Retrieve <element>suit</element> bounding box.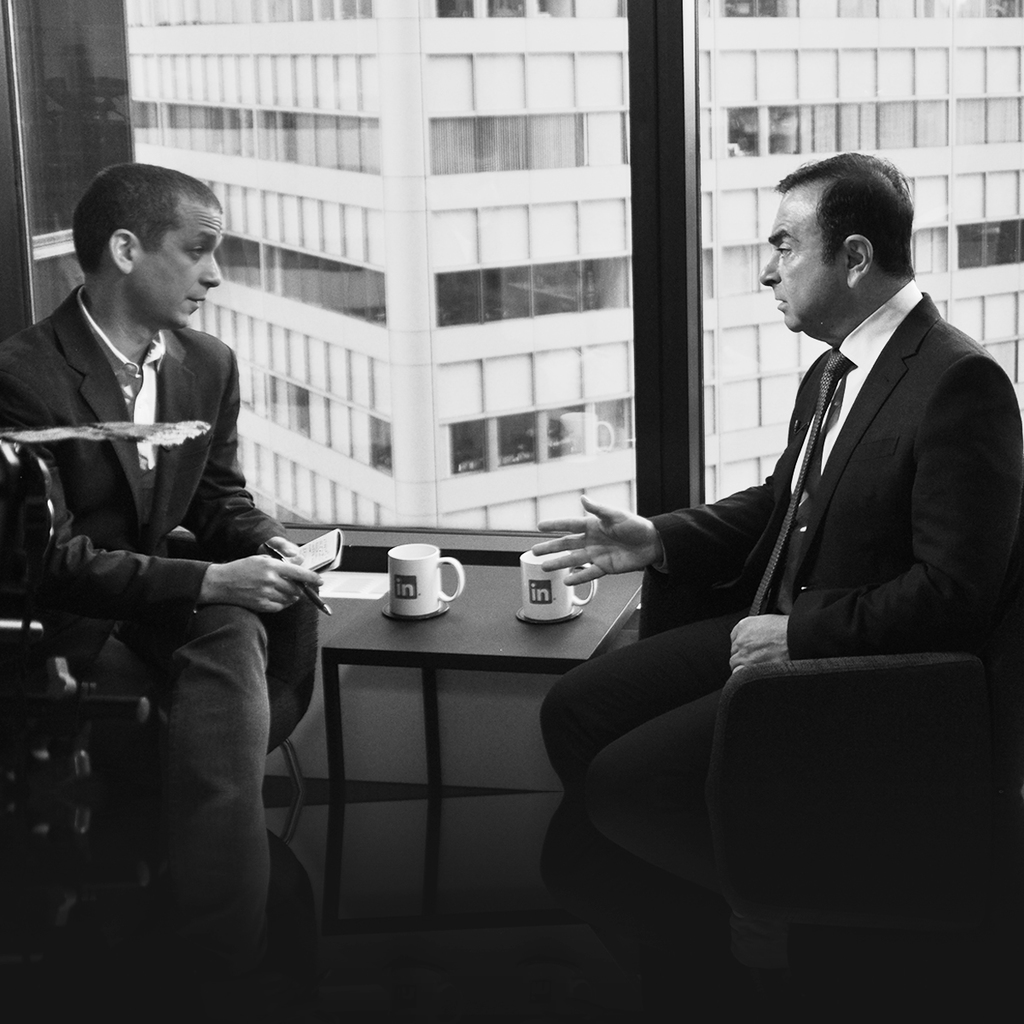
Bounding box: [0,292,281,1023].
